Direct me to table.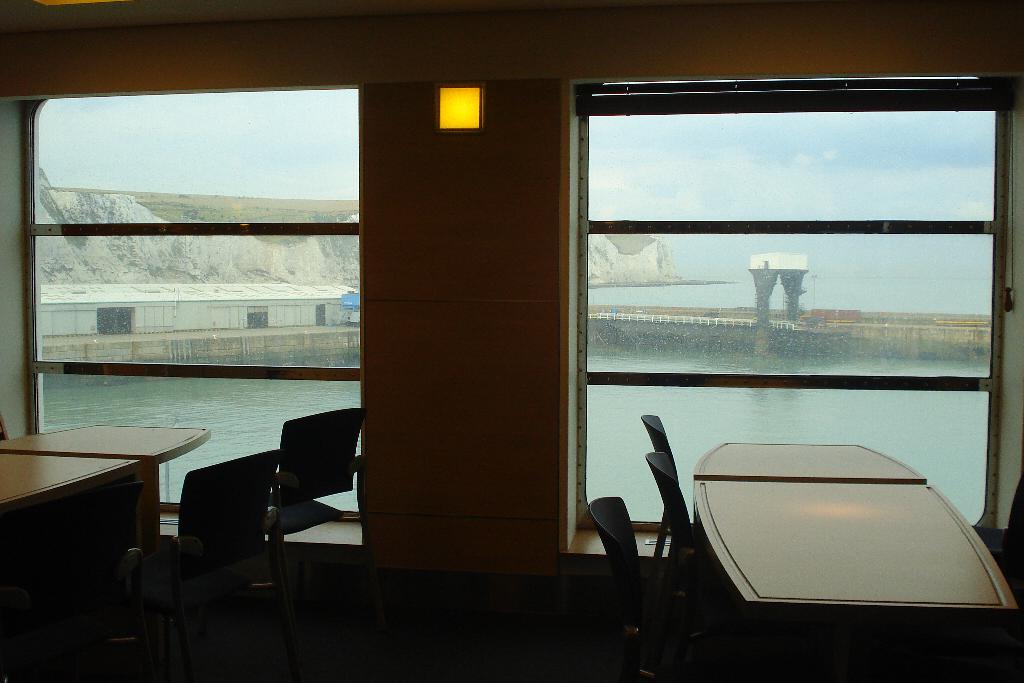
Direction: detection(0, 416, 214, 551).
